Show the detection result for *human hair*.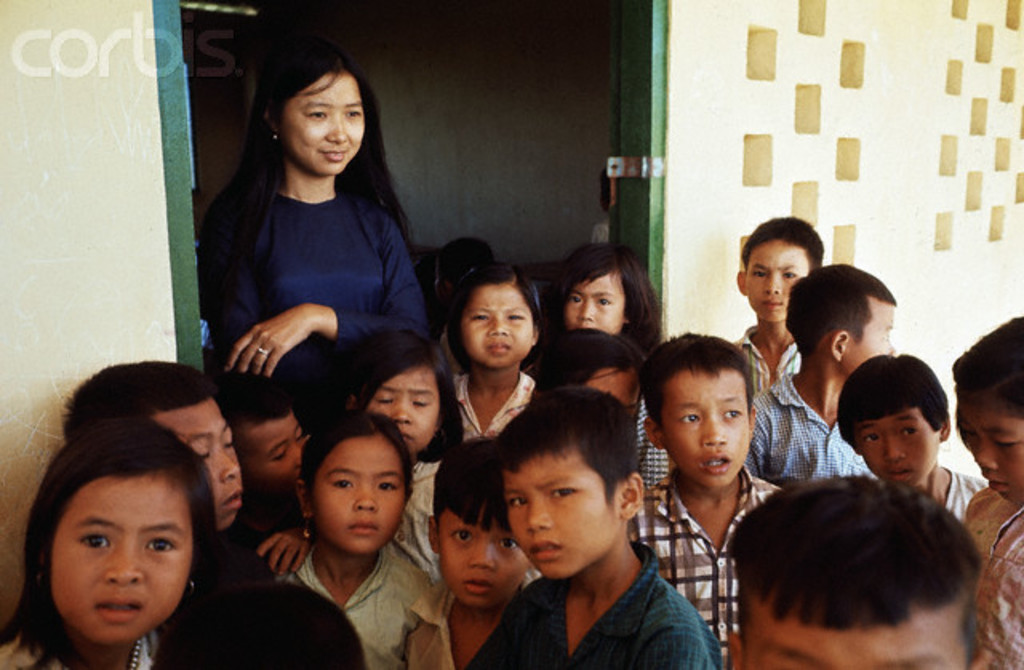
949/320/1022/435.
